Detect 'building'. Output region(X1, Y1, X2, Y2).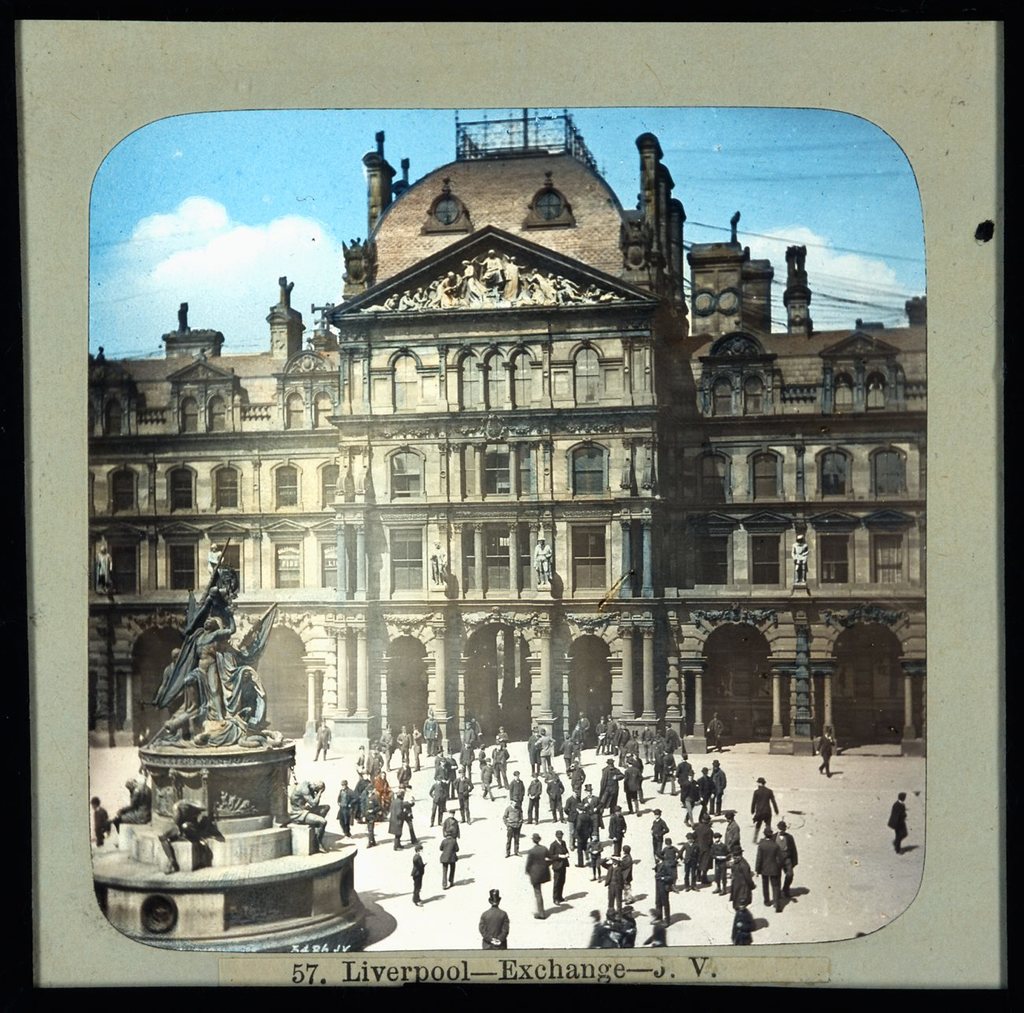
region(83, 104, 926, 750).
